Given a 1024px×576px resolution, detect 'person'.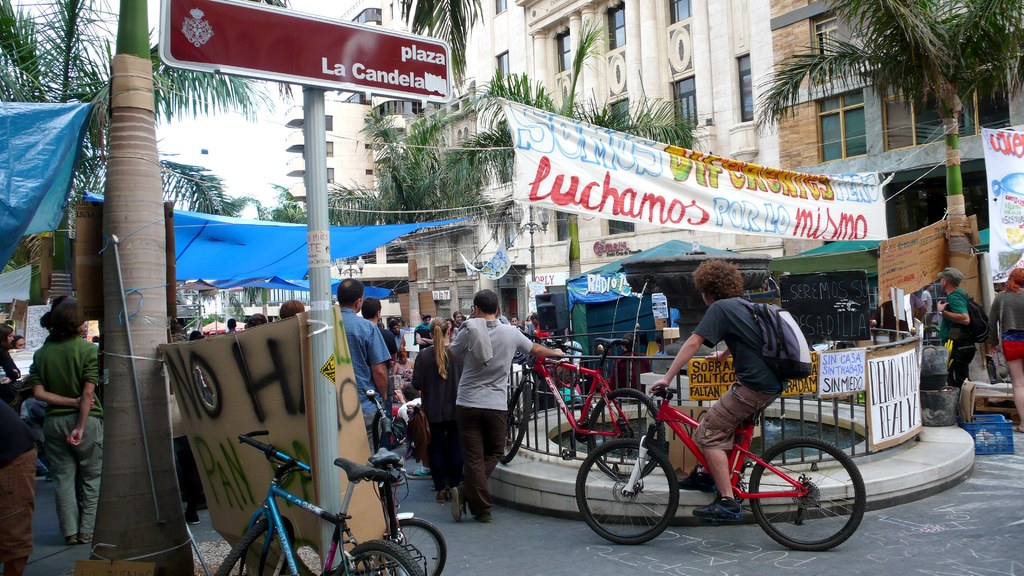
rect(411, 317, 462, 506).
